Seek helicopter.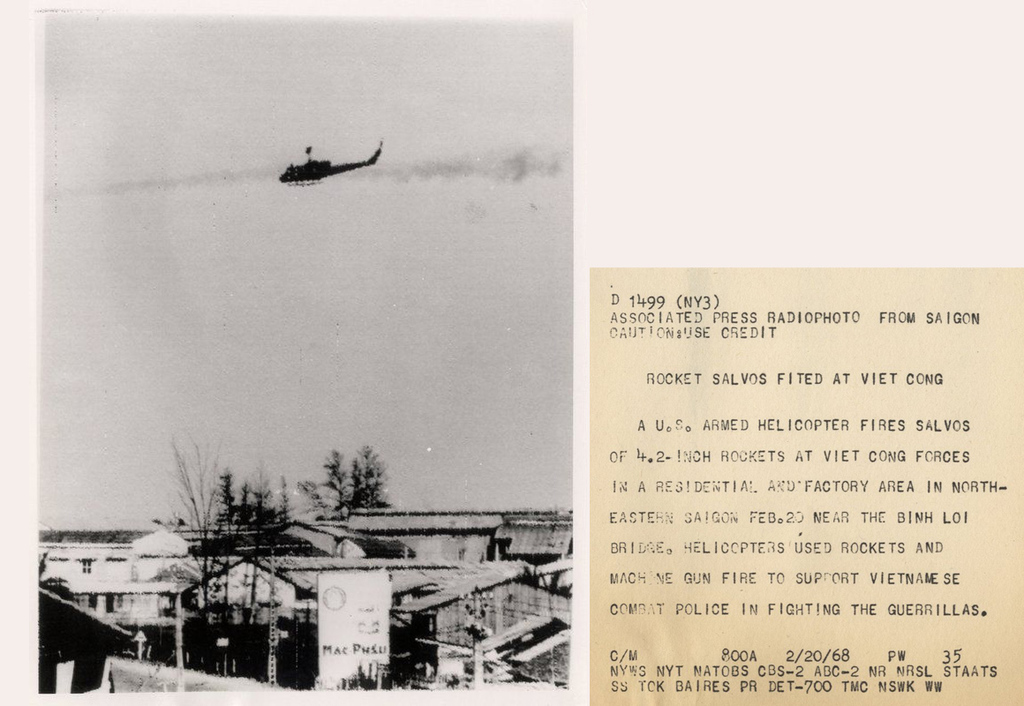
bbox(260, 125, 386, 186).
